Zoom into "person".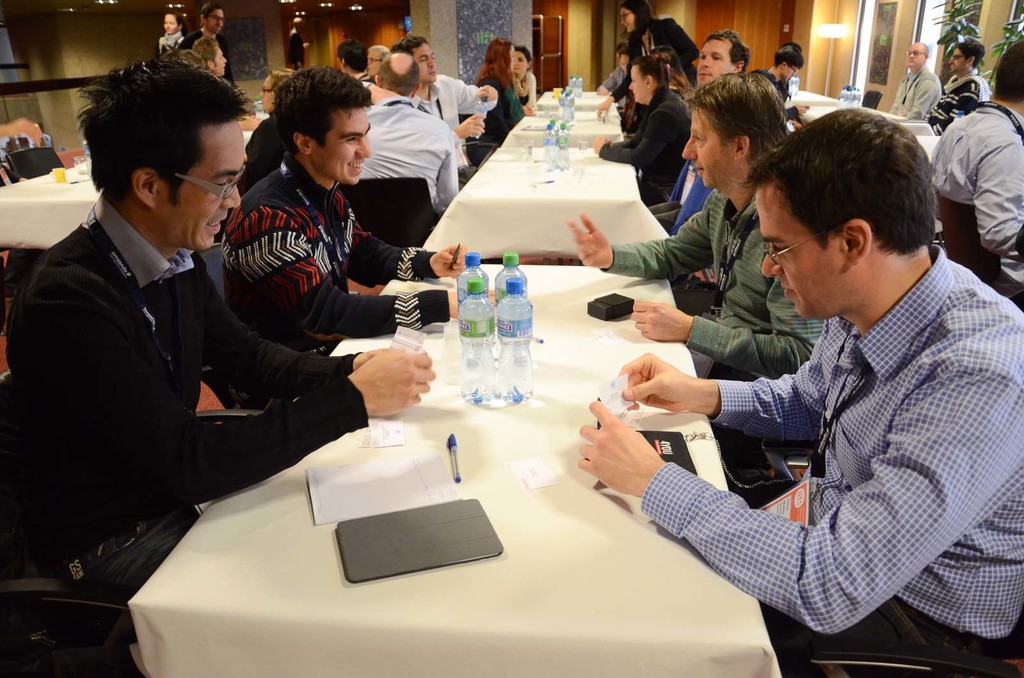
Zoom target: 4, 52, 436, 665.
